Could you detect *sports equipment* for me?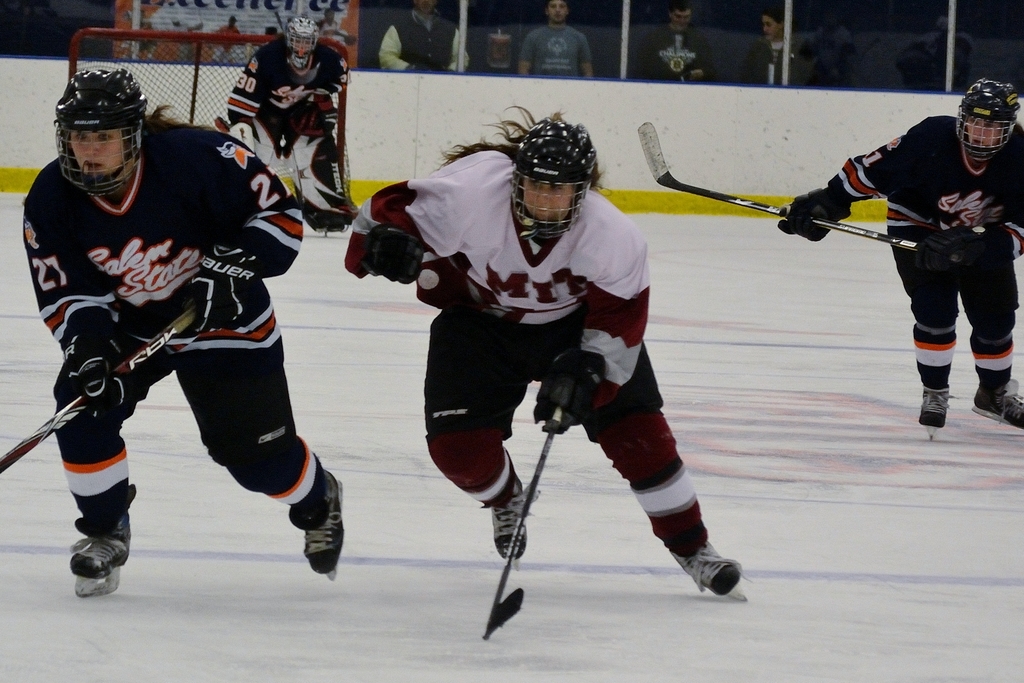
Detection result: [x1=286, y1=16, x2=319, y2=72].
